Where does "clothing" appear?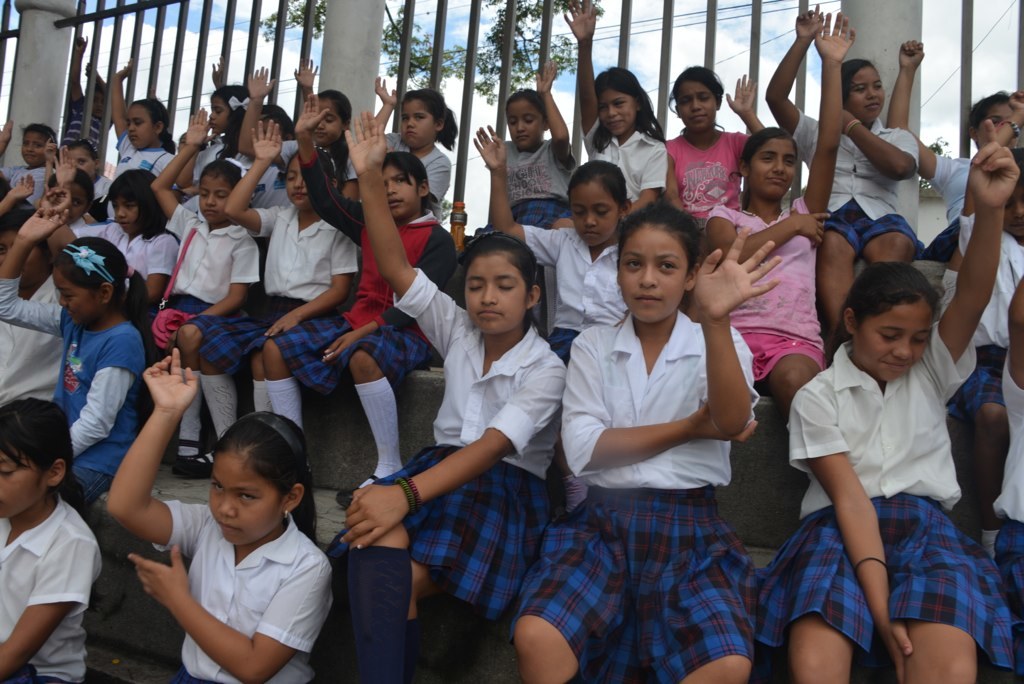
Appears at (0, 161, 58, 203).
